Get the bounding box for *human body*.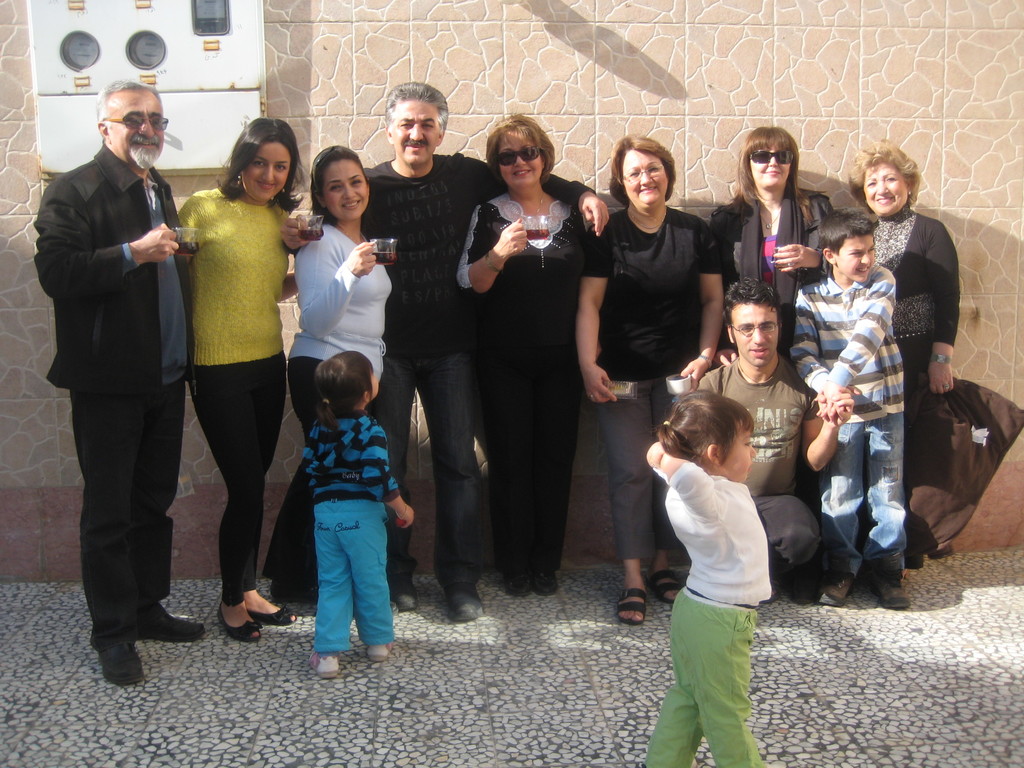
pyautogui.locateOnScreen(563, 125, 725, 636).
